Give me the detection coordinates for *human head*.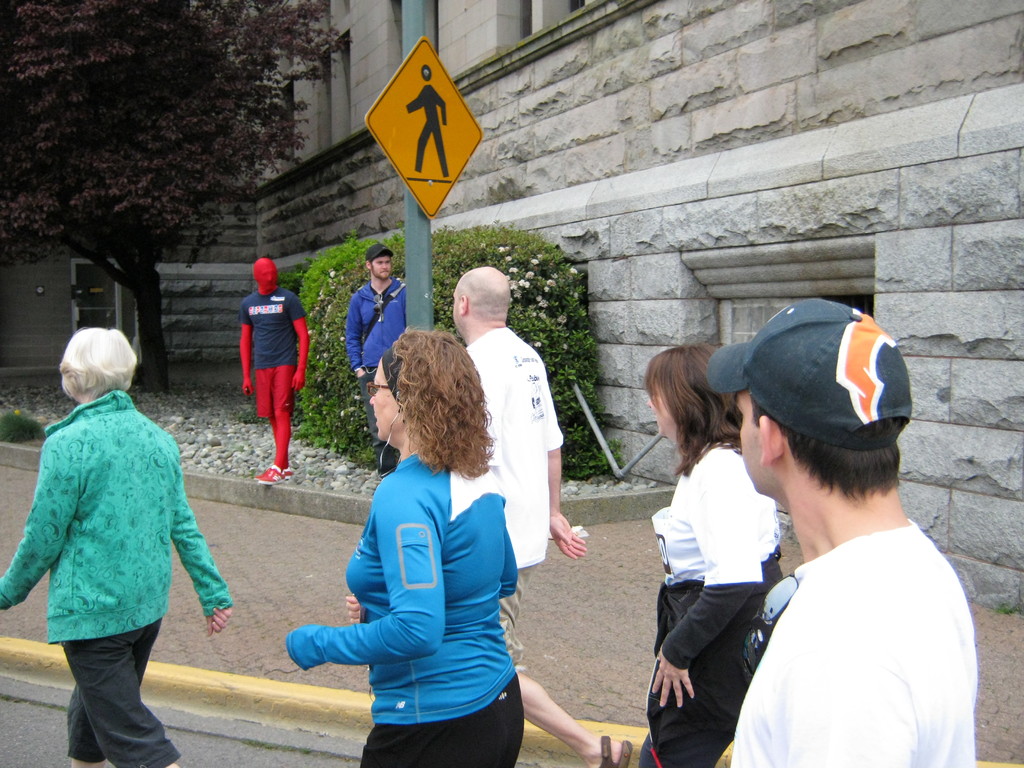
<region>54, 325, 138, 402</region>.
